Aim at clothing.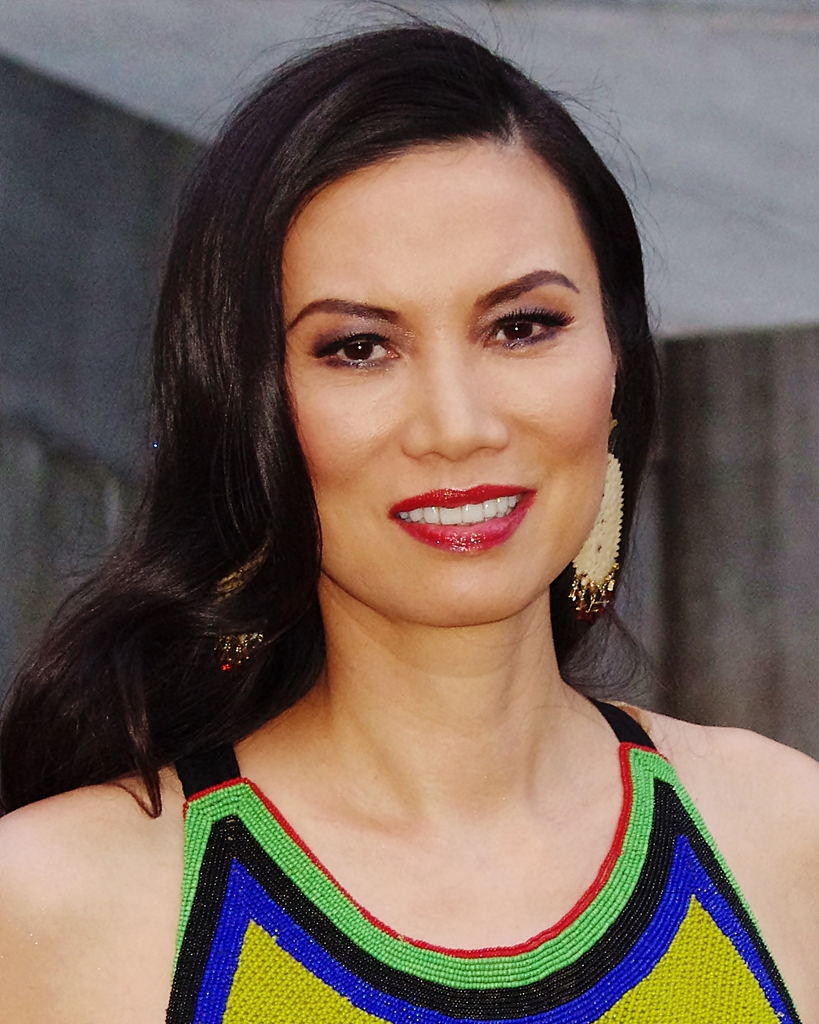
Aimed at box(167, 696, 795, 1023).
